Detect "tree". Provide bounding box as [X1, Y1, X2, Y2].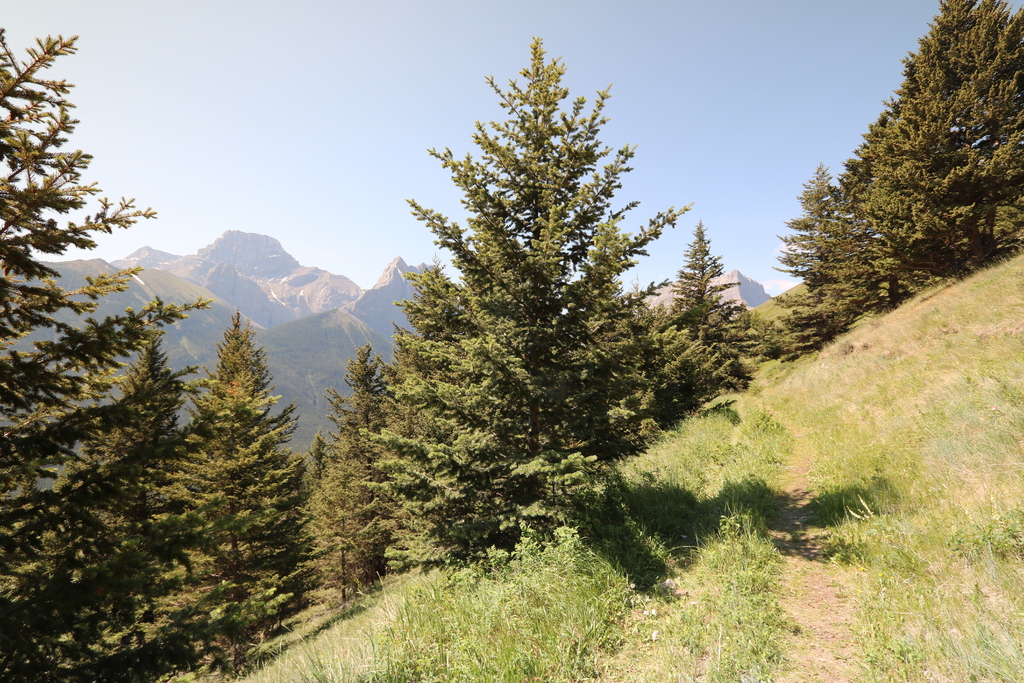
[0, 0, 359, 682].
